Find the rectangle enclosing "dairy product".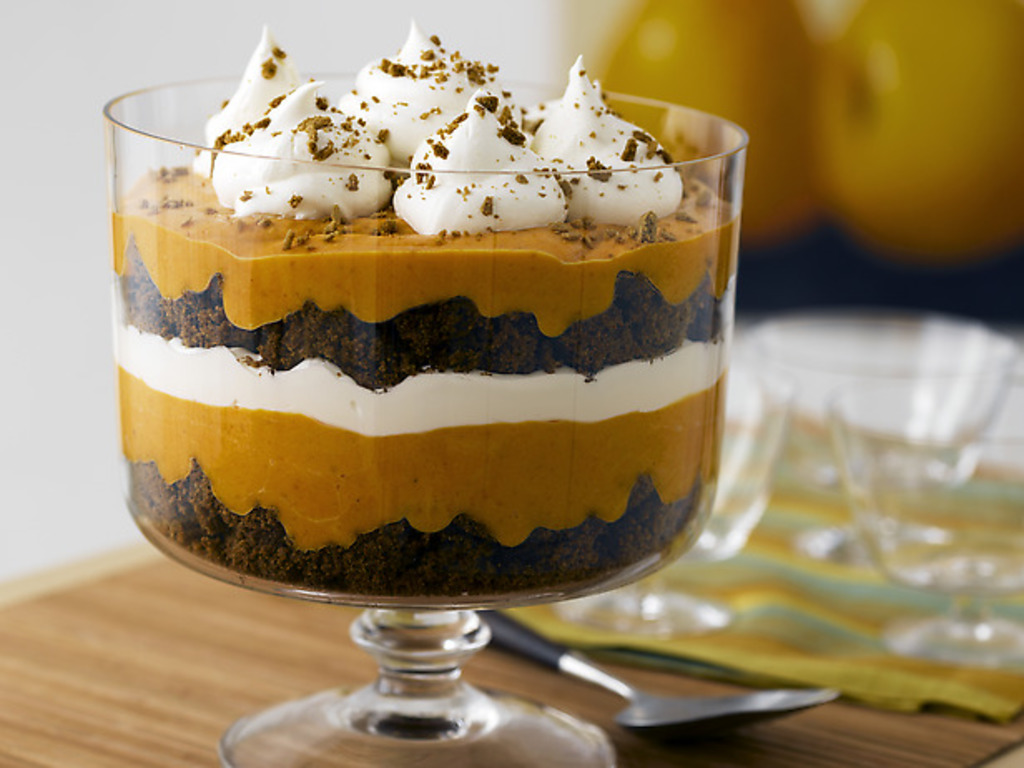
(x1=85, y1=42, x2=736, y2=544).
